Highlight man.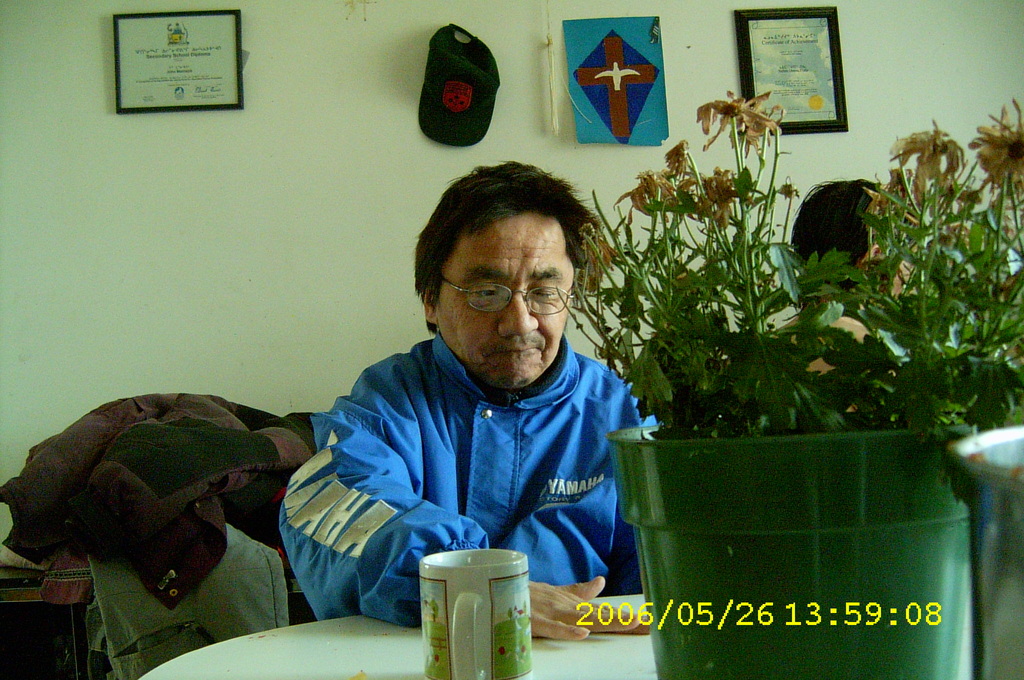
Highlighted region: {"x1": 264, "y1": 150, "x2": 671, "y2": 649}.
